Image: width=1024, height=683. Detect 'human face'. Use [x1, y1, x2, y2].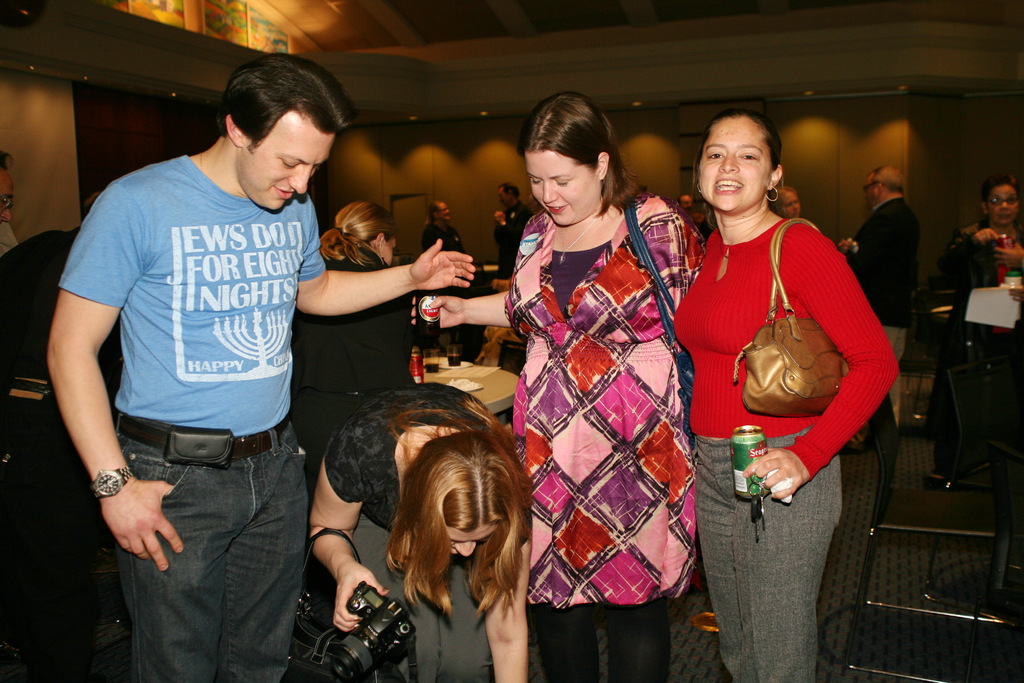
[385, 236, 397, 263].
